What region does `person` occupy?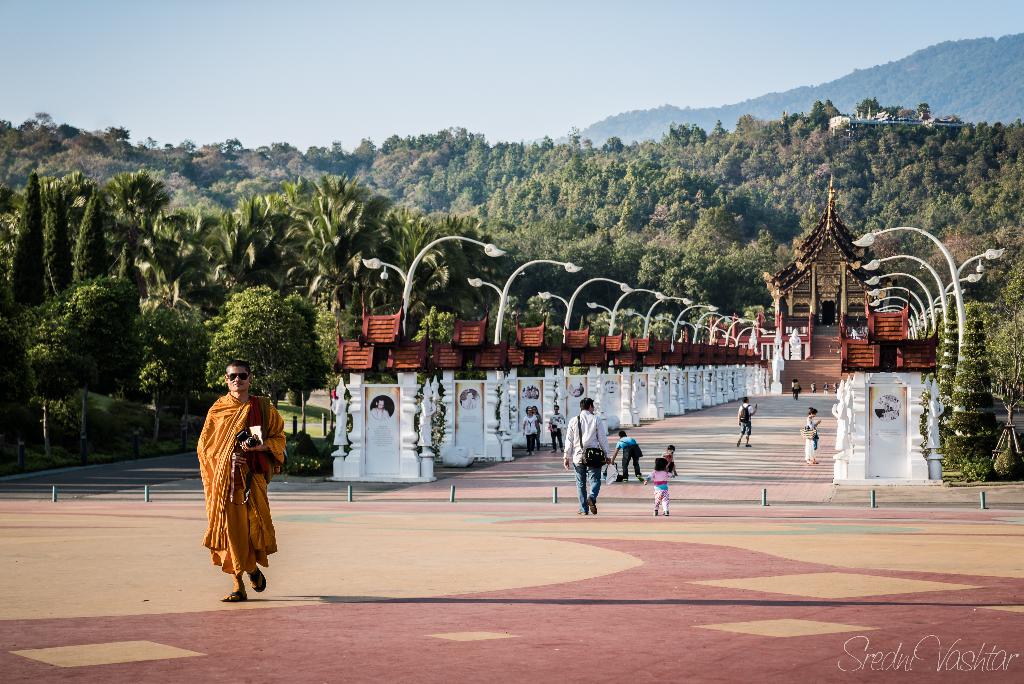
BBox(194, 357, 285, 605).
